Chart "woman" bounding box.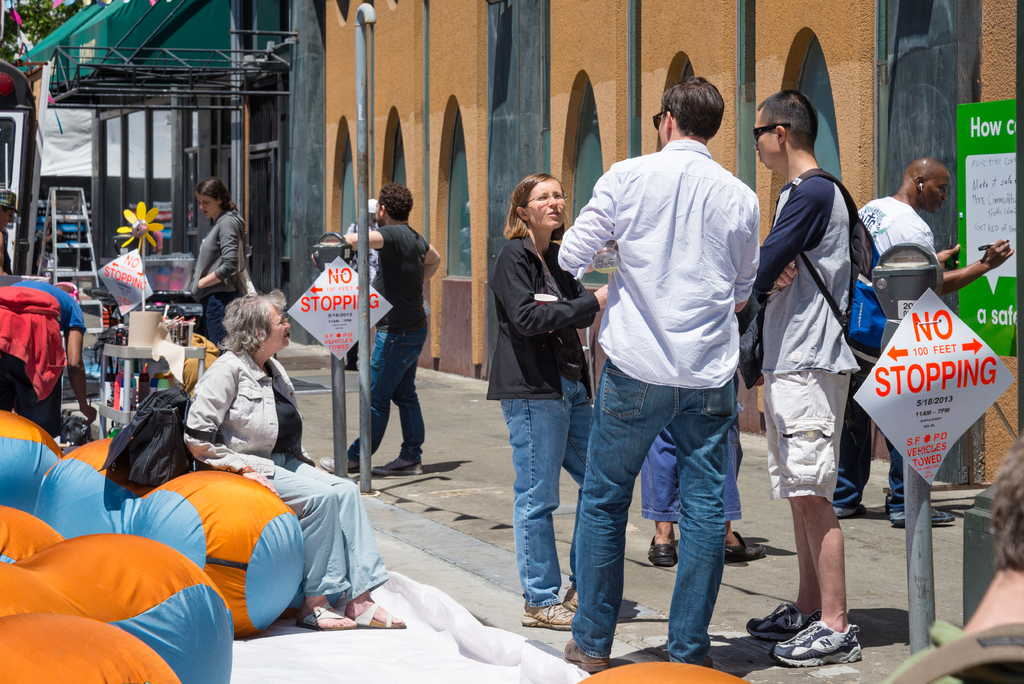
Charted: l=478, t=165, r=614, b=642.
